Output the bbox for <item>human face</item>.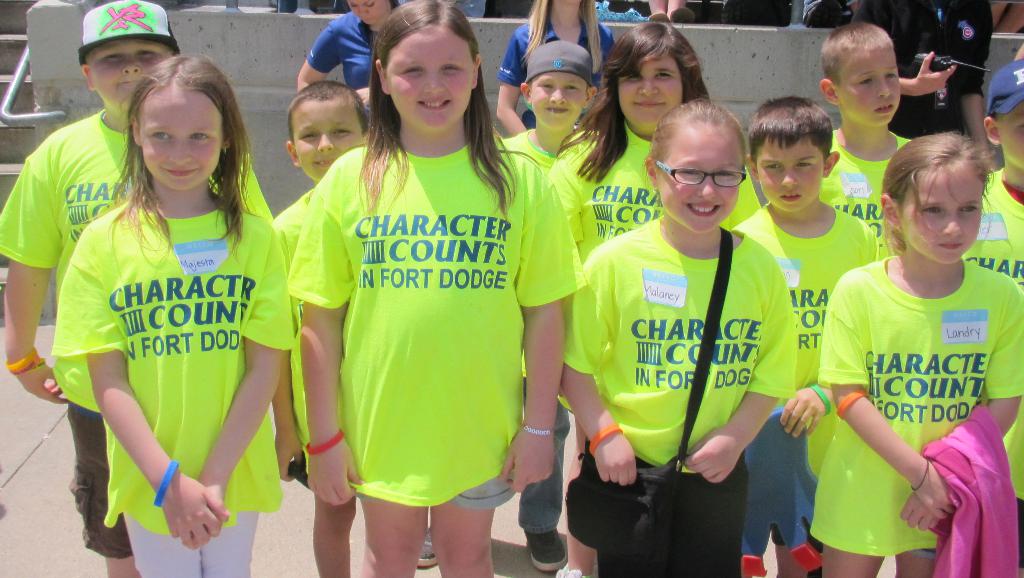
[387,29,474,130].
